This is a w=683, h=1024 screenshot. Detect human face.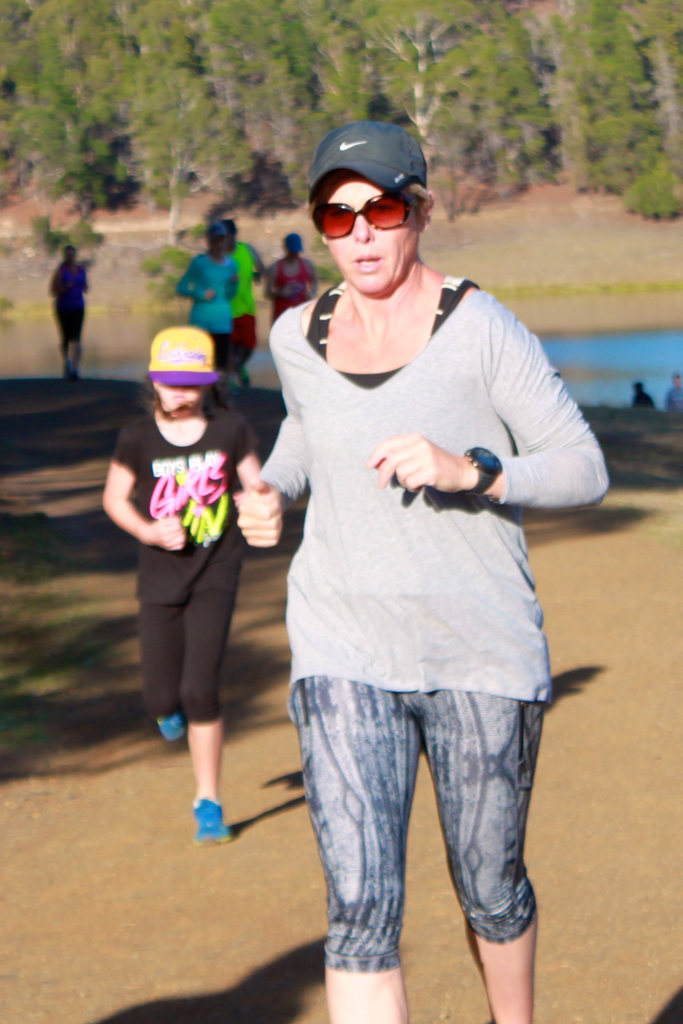
pyautogui.locateOnScreen(155, 385, 199, 415).
